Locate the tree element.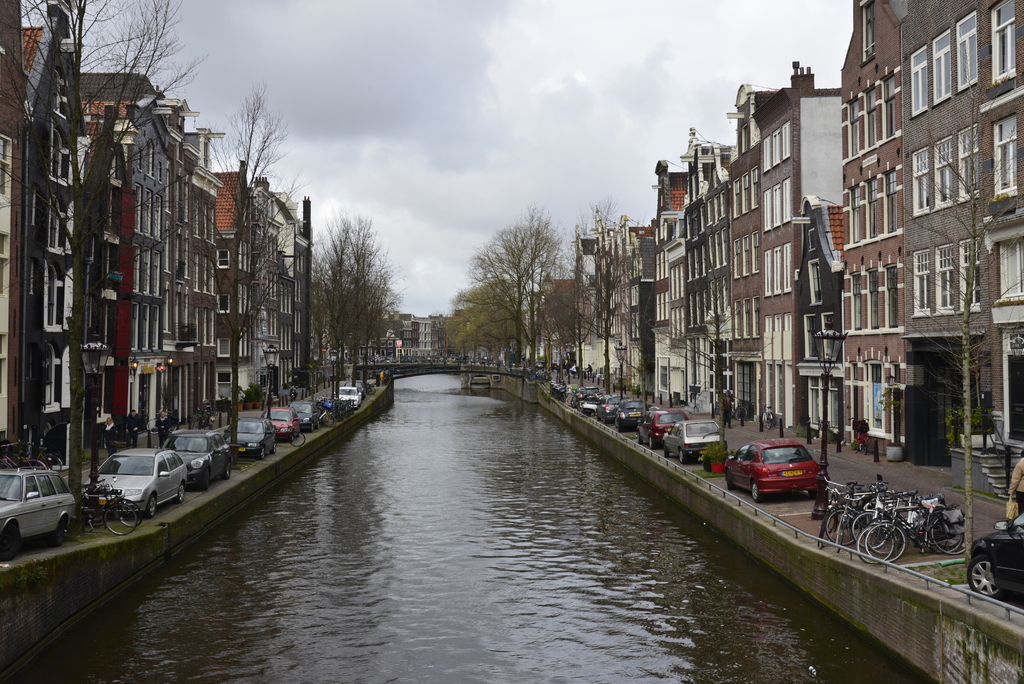
Element bbox: l=568, t=208, r=656, b=399.
